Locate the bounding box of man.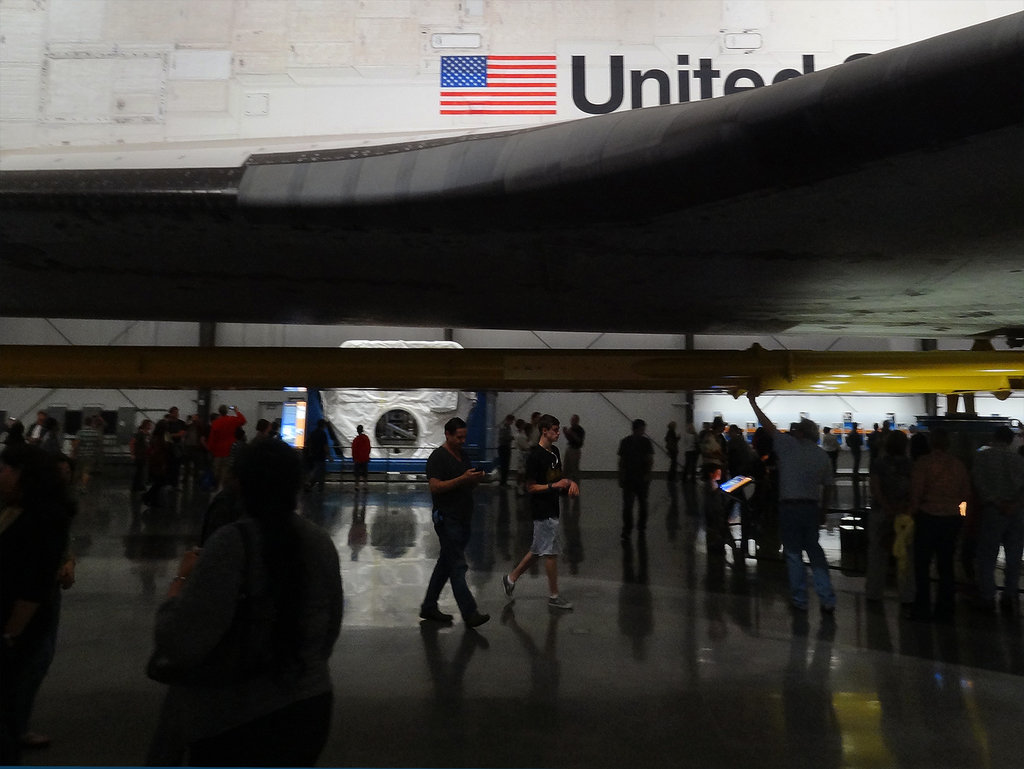
Bounding box: [27,408,51,452].
